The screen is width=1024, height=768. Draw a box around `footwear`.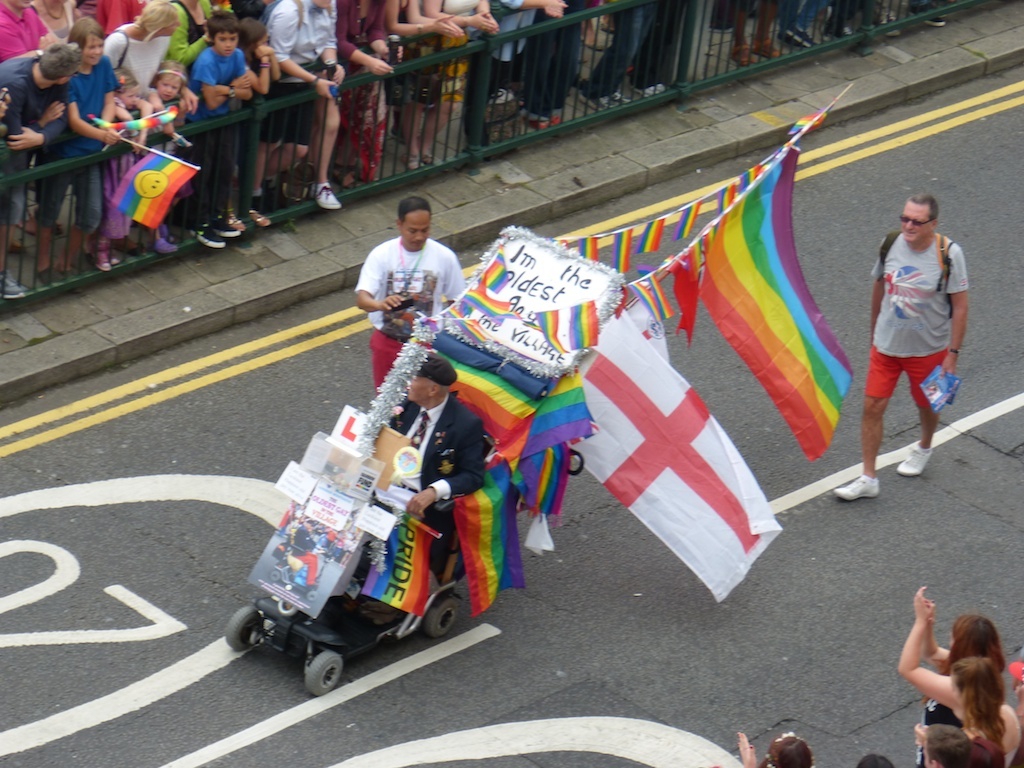
region(0, 268, 23, 299).
